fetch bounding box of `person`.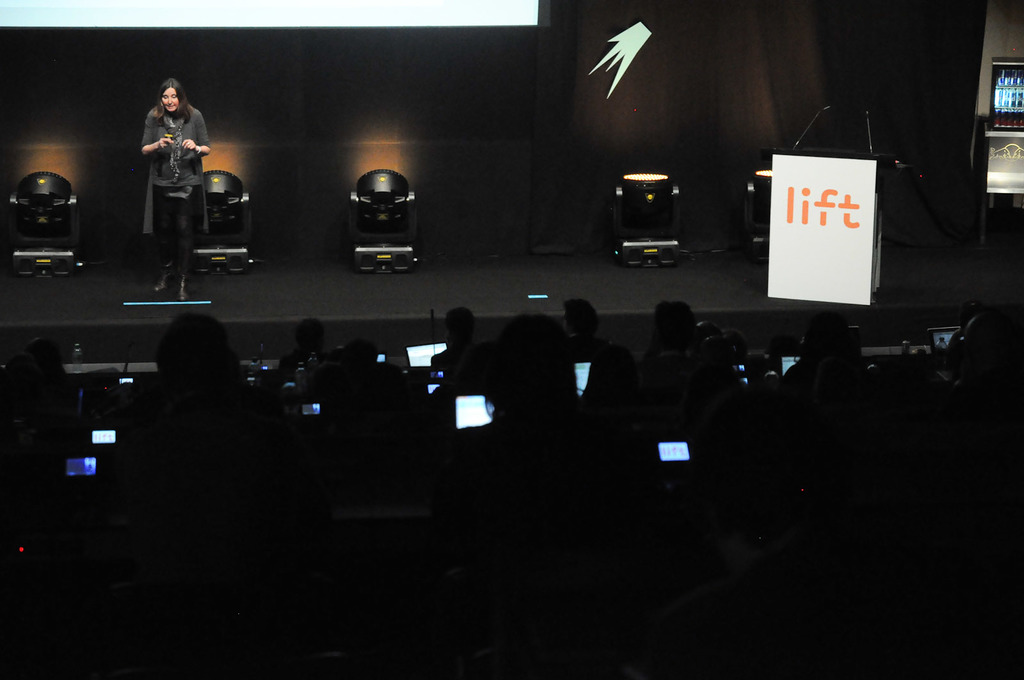
Bbox: Rect(640, 296, 701, 393).
